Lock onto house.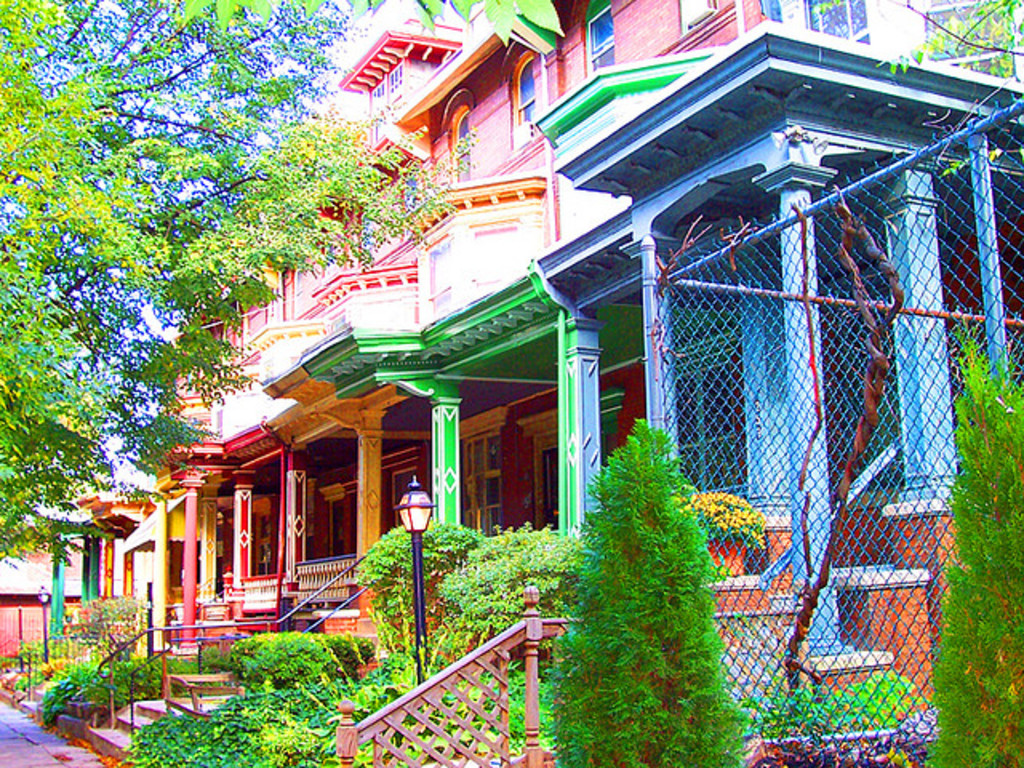
Locked: bbox(99, 0, 1022, 650).
